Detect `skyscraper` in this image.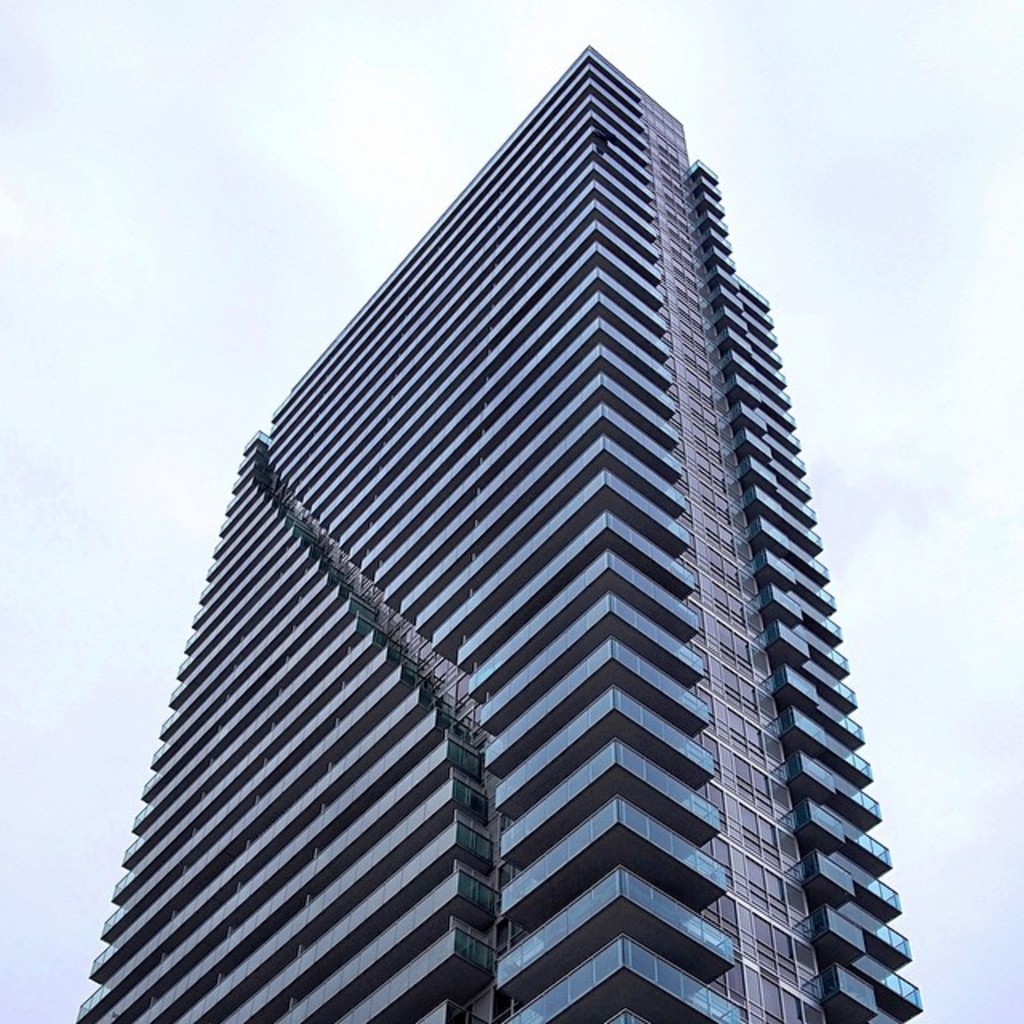
Detection: bbox=(48, 59, 950, 1005).
